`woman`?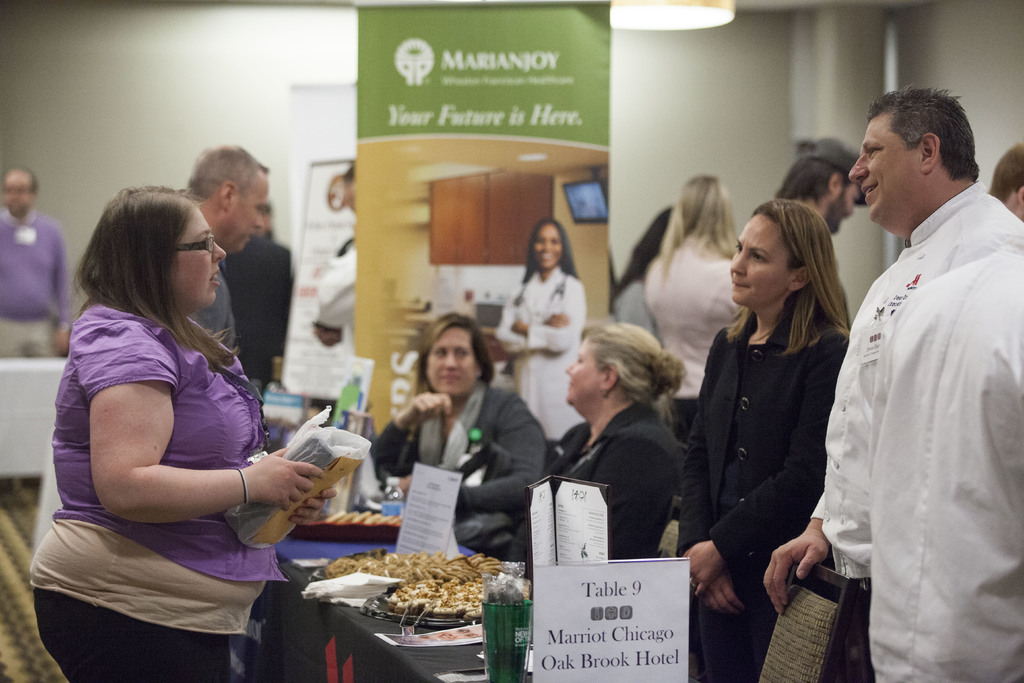
631/176/735/447
